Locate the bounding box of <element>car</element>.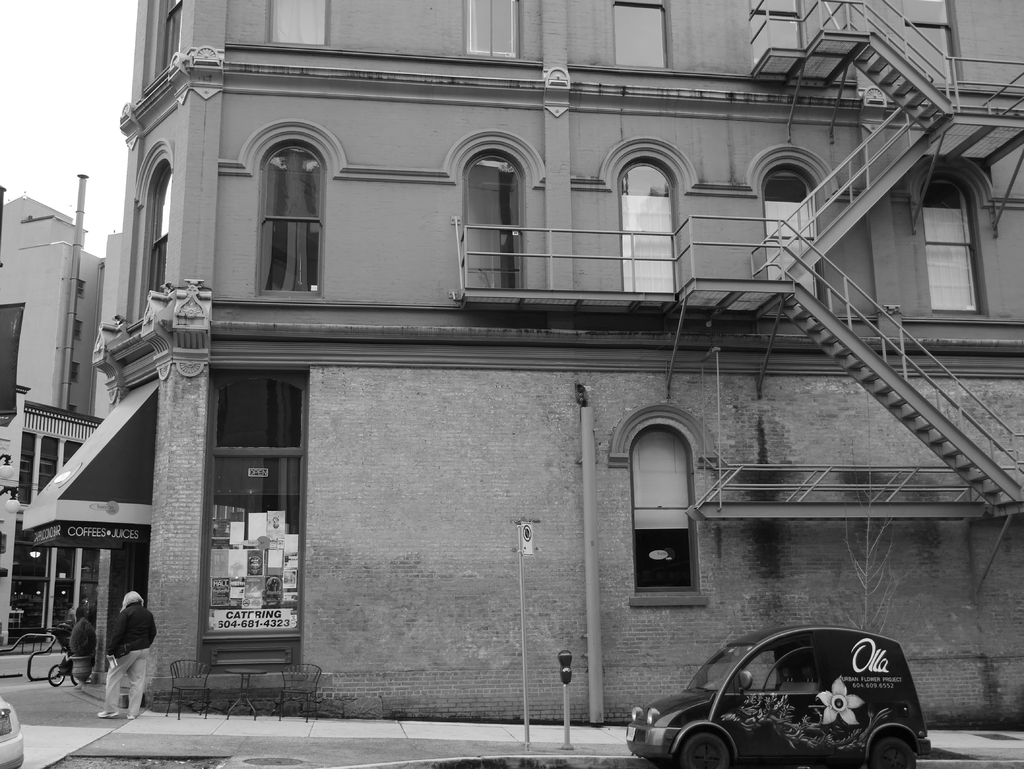
Bounding box: {"x1": 621, "y1": 622, "x2": 931, "y2": 768}.
